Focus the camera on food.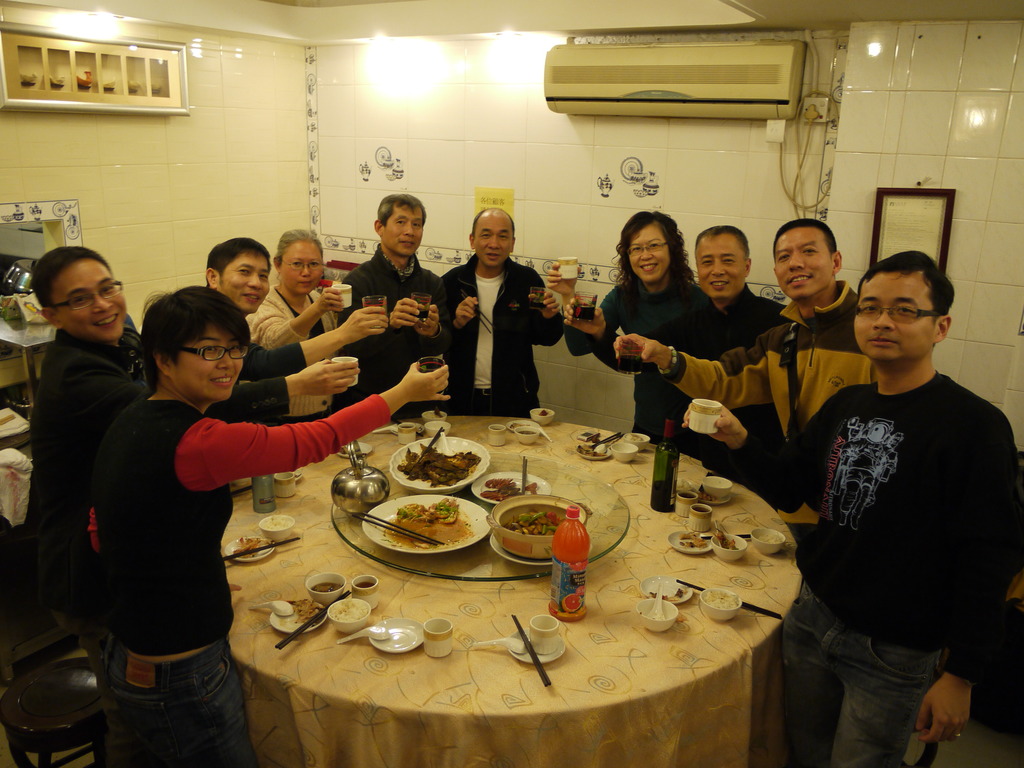
Focus region: {"left": 645, "top": 585, "right": 690, "bottom": 604}.
